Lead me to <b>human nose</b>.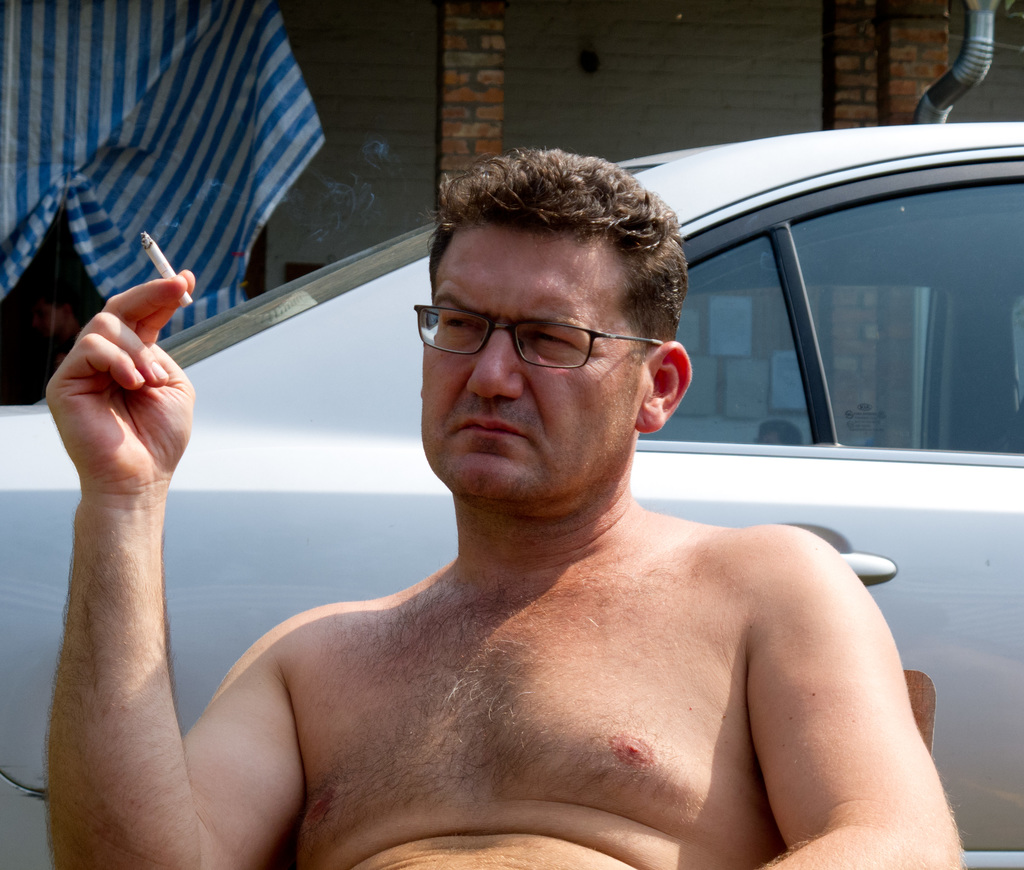
Lead to crop(462, 315, 524, 399).
